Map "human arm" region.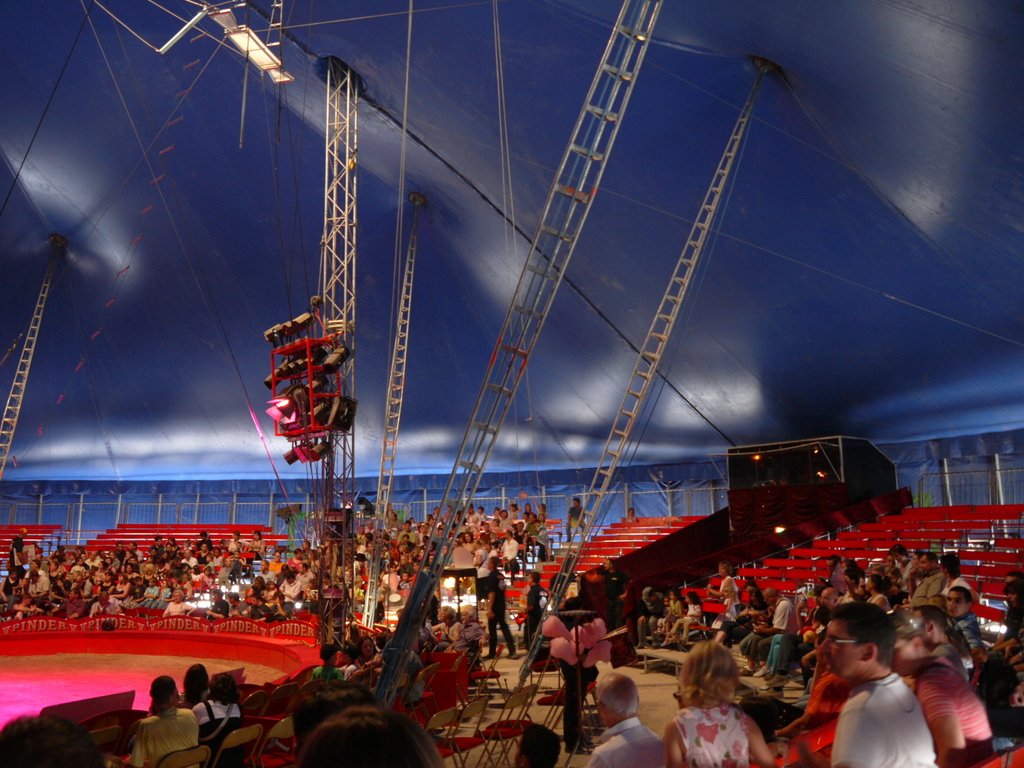
Mapped to 795/600/807/631.
